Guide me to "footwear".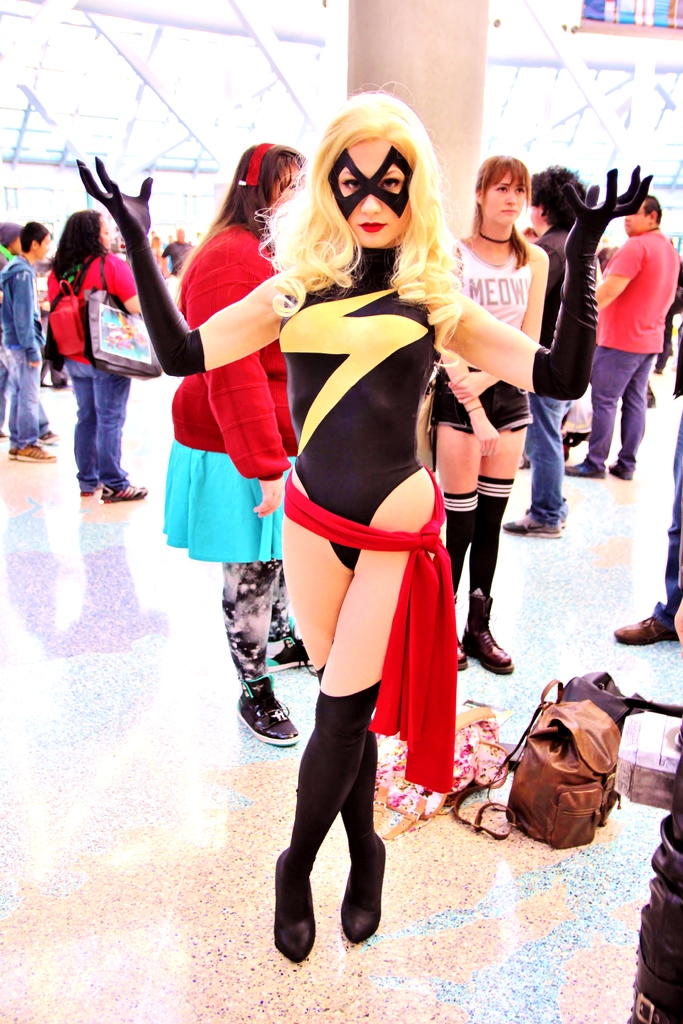
Guidance: (left=560, top=457, right=607, bottom=481).
